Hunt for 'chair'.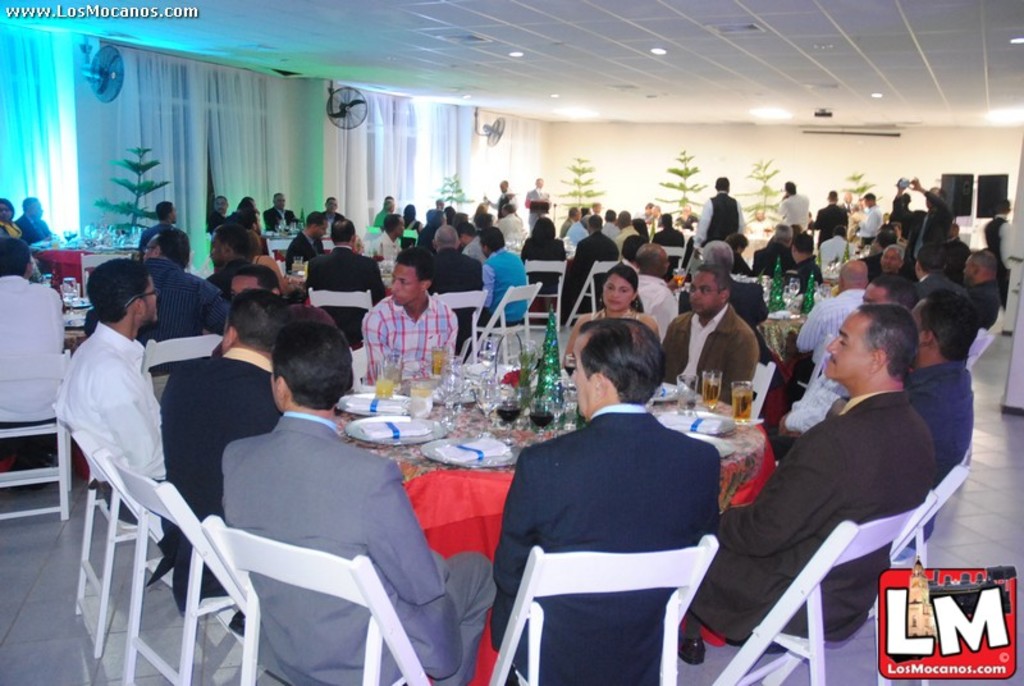
Hunted down at bbox(264, 241, 292, 271).
